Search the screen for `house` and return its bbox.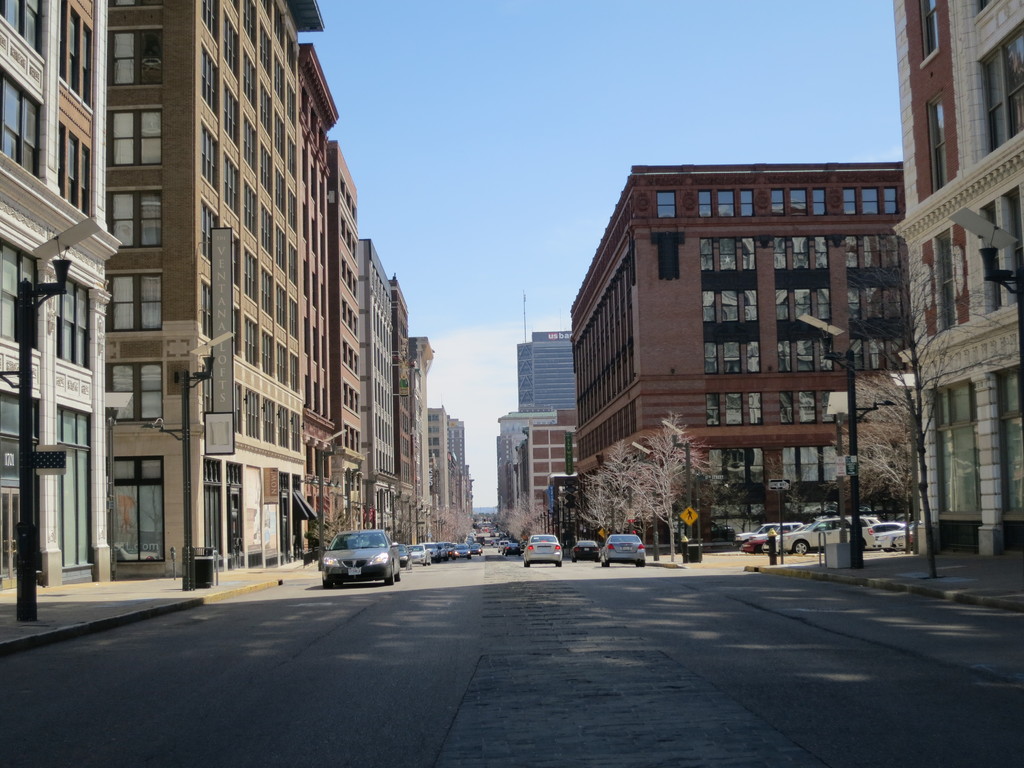
Found: 323,141,363,540.
